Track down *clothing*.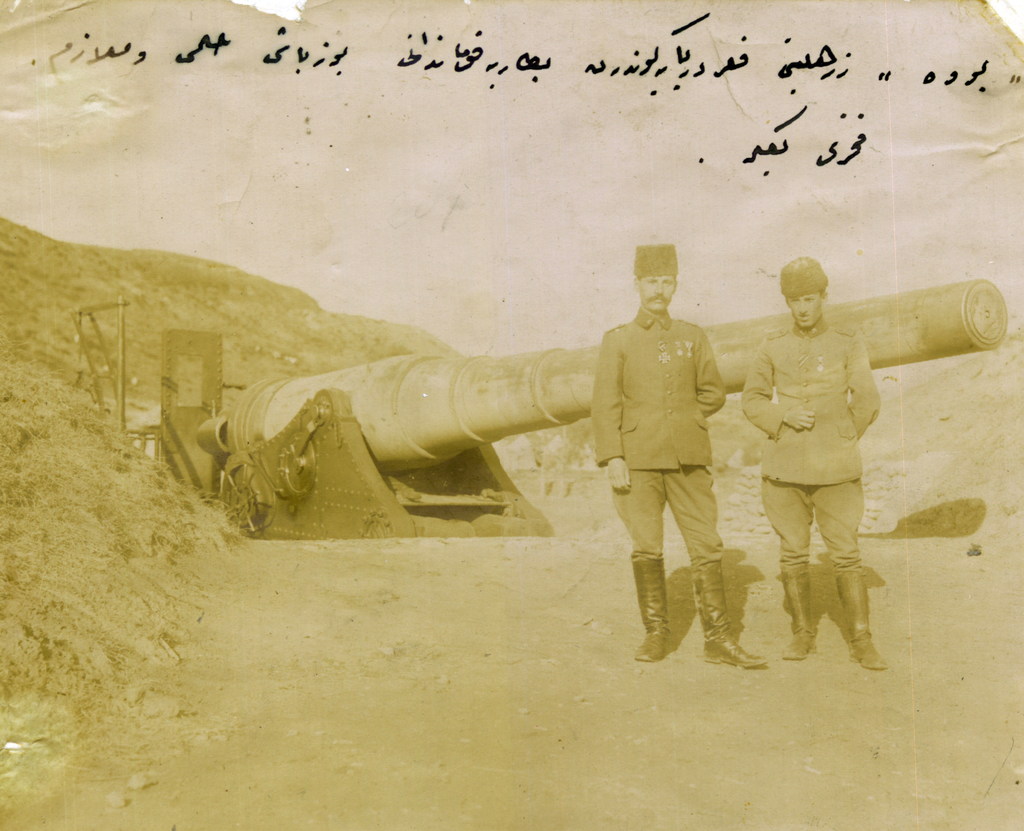
Tracked to l=741, t=325, r=884, b=579.
